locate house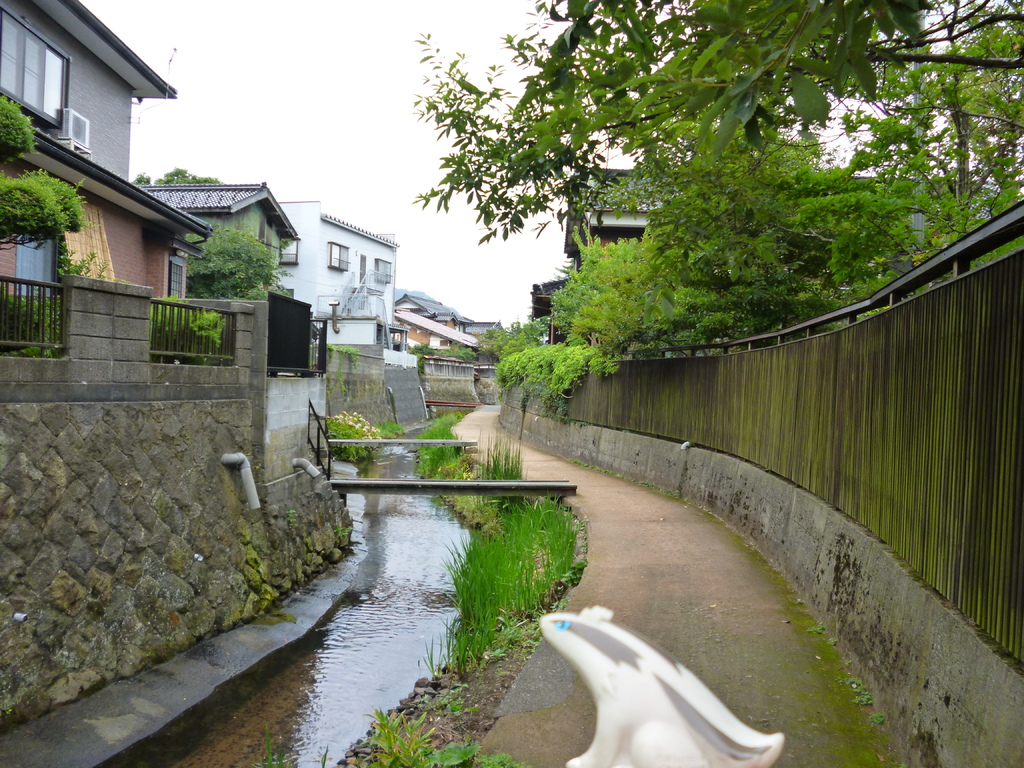
left=394, top=290, right=503, bottom=365
